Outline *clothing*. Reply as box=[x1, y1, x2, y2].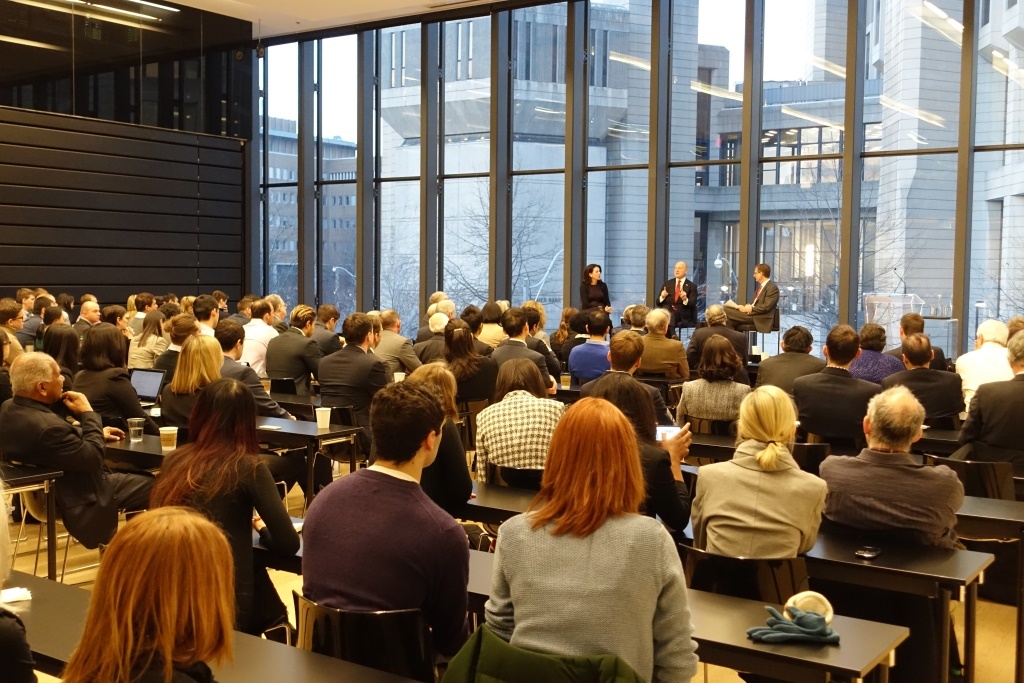
box=[629, 322, 689, 374].
